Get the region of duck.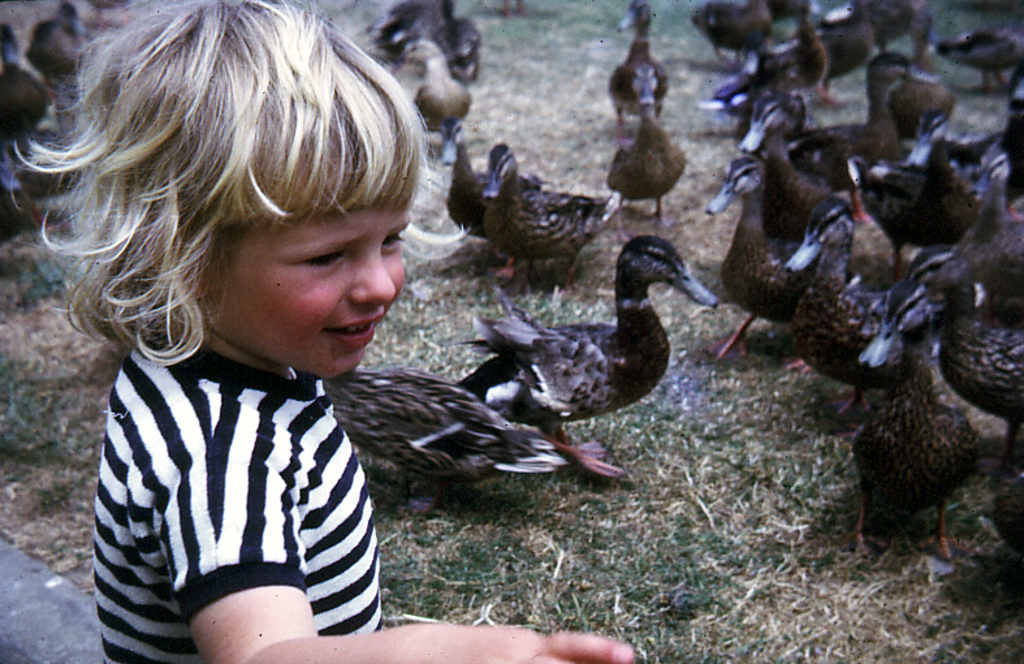
787 48 942 193.
